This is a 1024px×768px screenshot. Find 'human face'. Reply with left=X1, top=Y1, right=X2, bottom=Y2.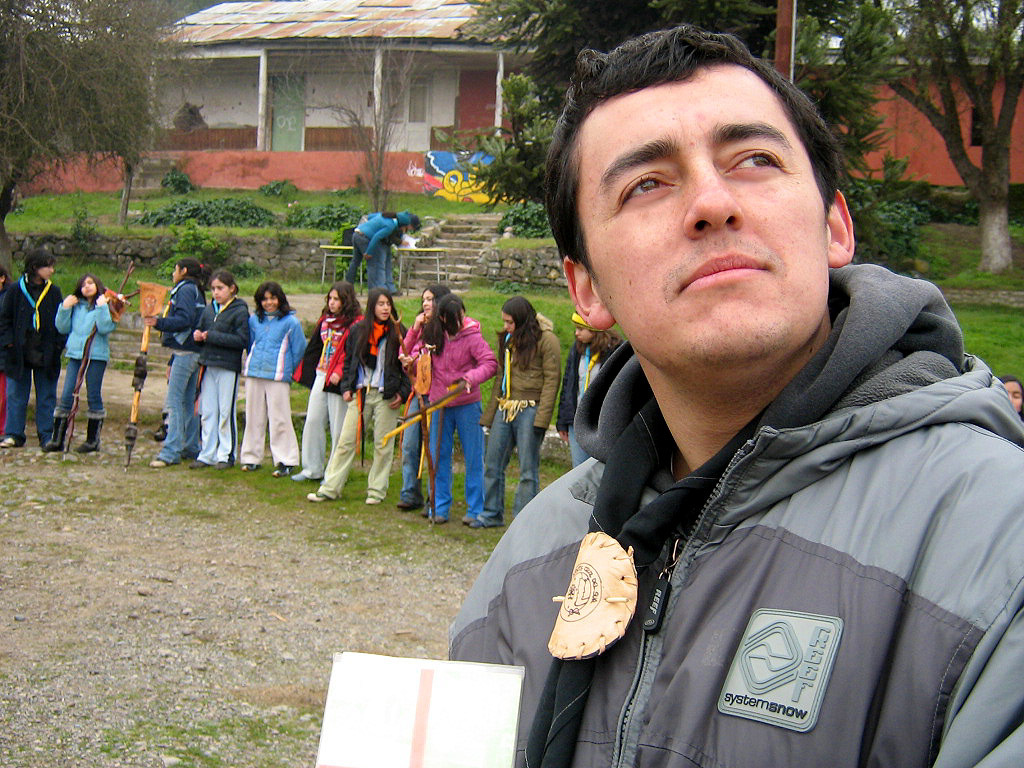
left=37, top=261, right=56, bottom=278.
